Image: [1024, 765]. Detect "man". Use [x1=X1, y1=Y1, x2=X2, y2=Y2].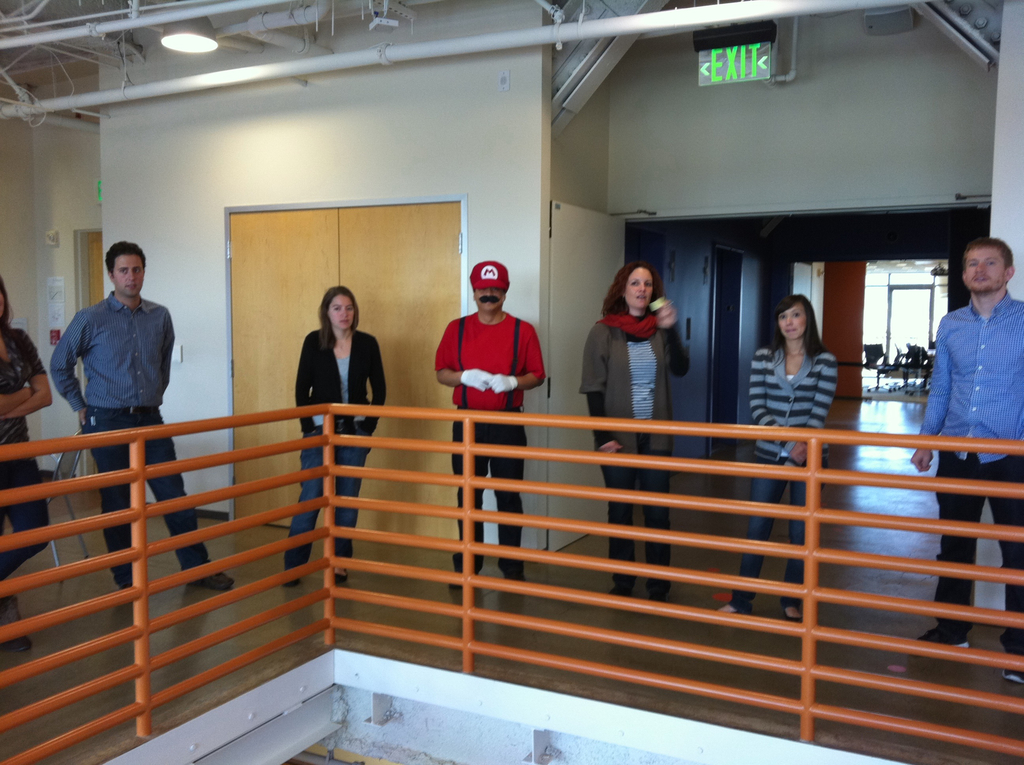
[x1=911, y1=233, x2=1023, y2=683].
